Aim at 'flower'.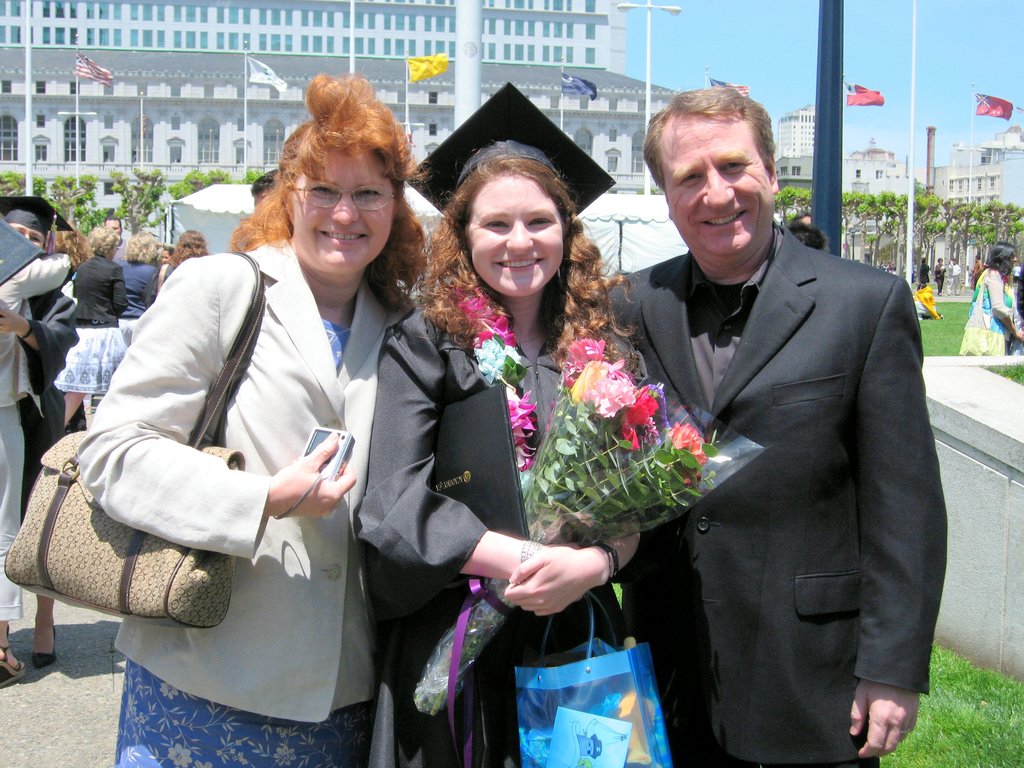
Aimed at 566:338:604:371.
